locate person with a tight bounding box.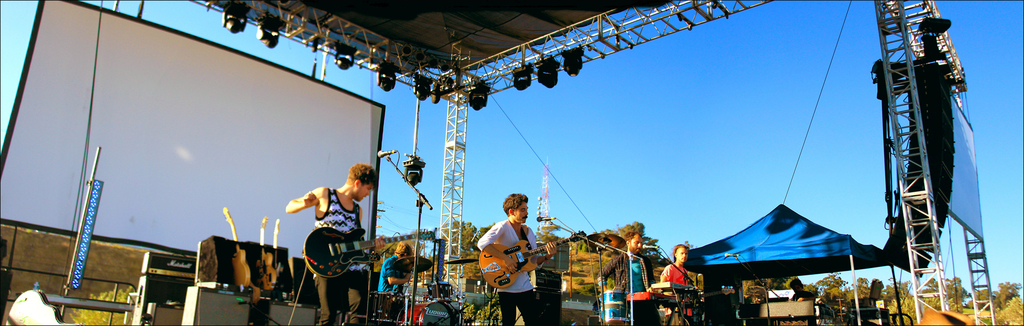
bbox(590, 218, 661, 325).
